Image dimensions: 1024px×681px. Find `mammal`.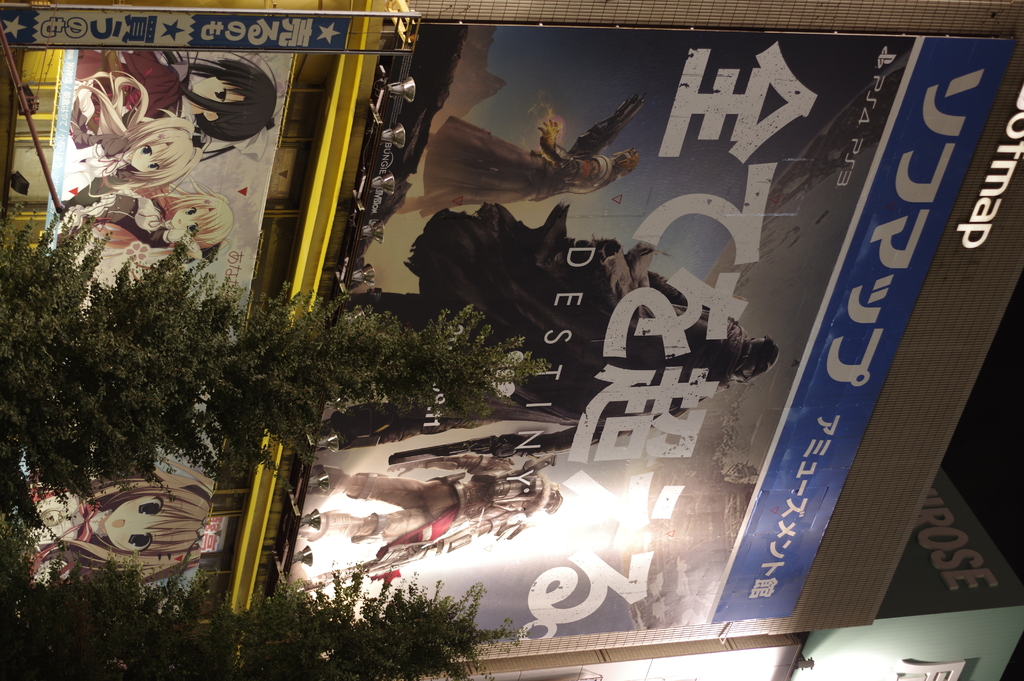
(left=84, top=72, right=204, bottom=208).
